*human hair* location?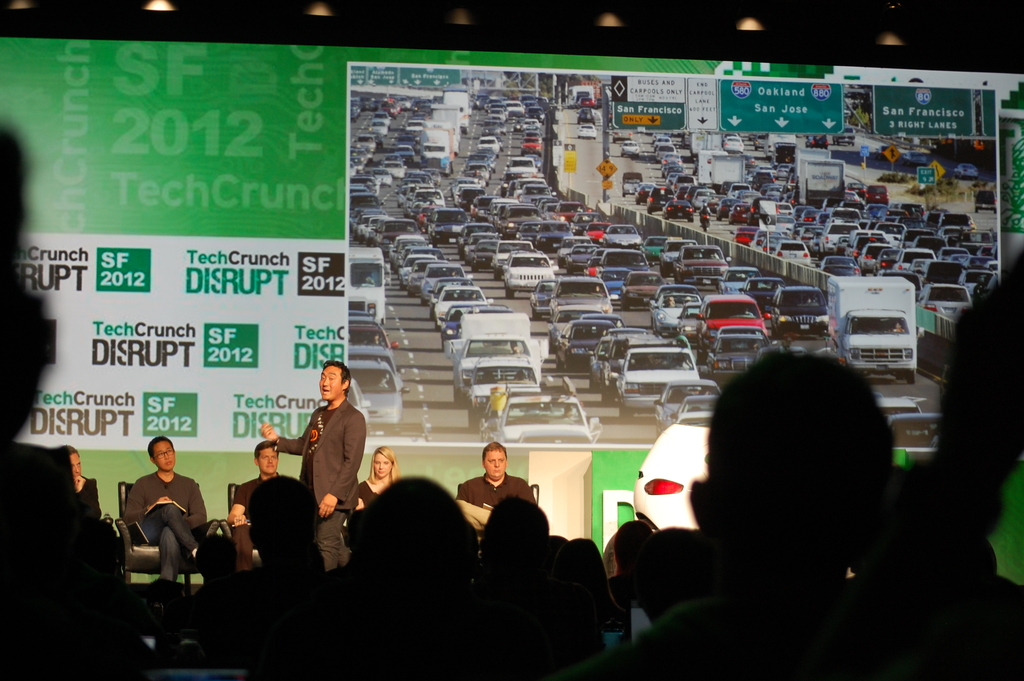
bbox(323, 359, 352, 398)
